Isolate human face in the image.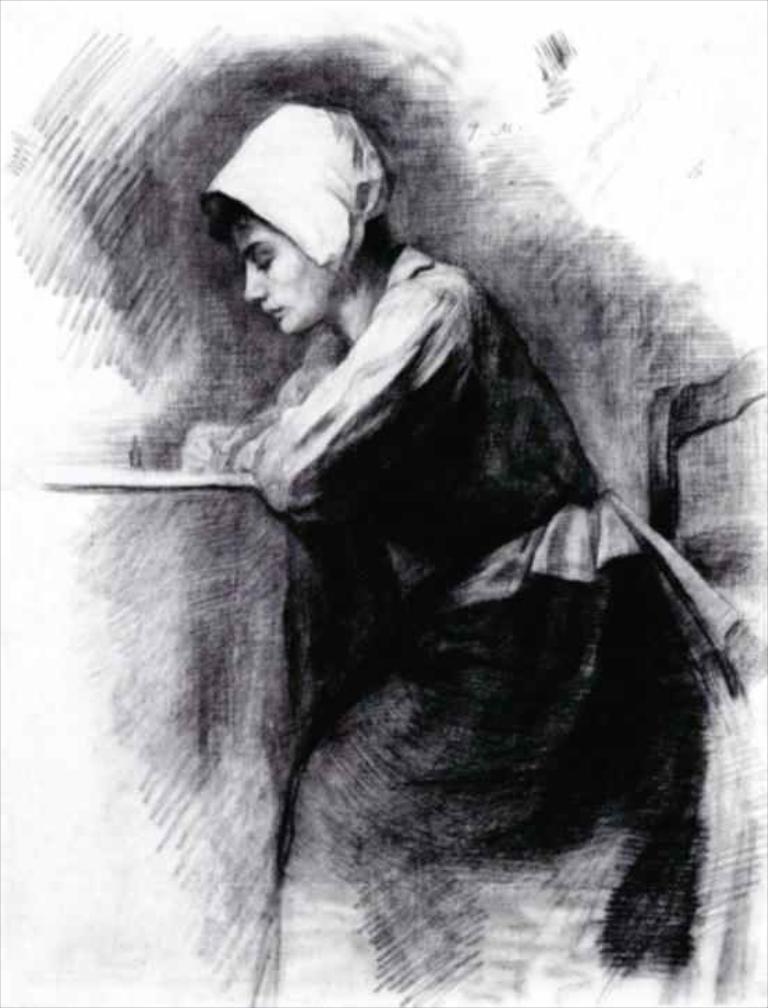
Isolated region: locate(229, 217, 337, 332).
